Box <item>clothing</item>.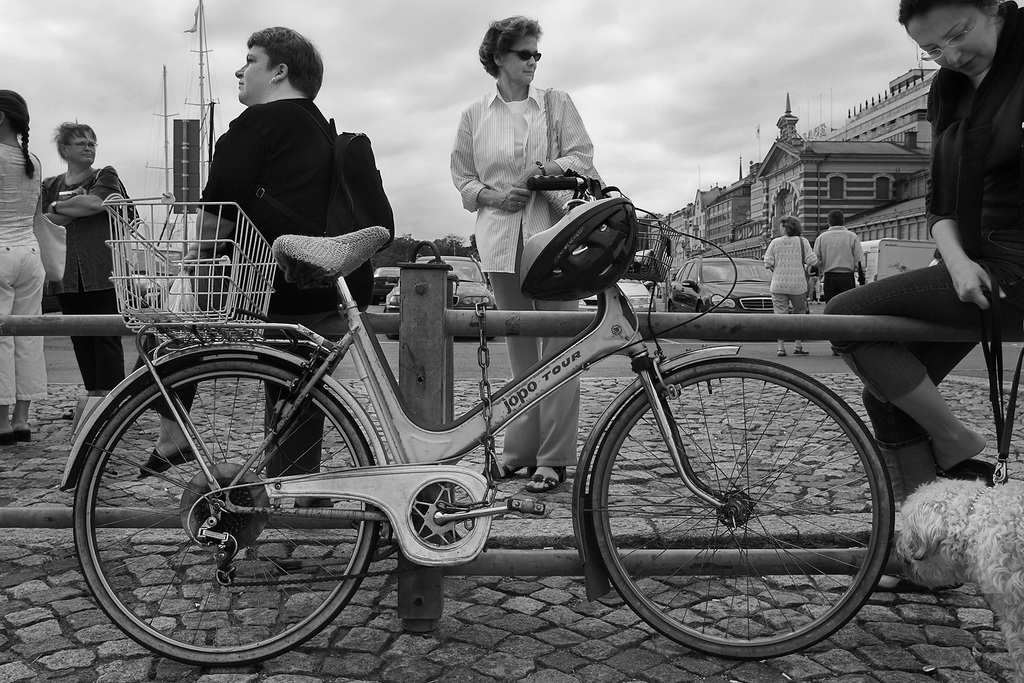
451,85,608,471.
